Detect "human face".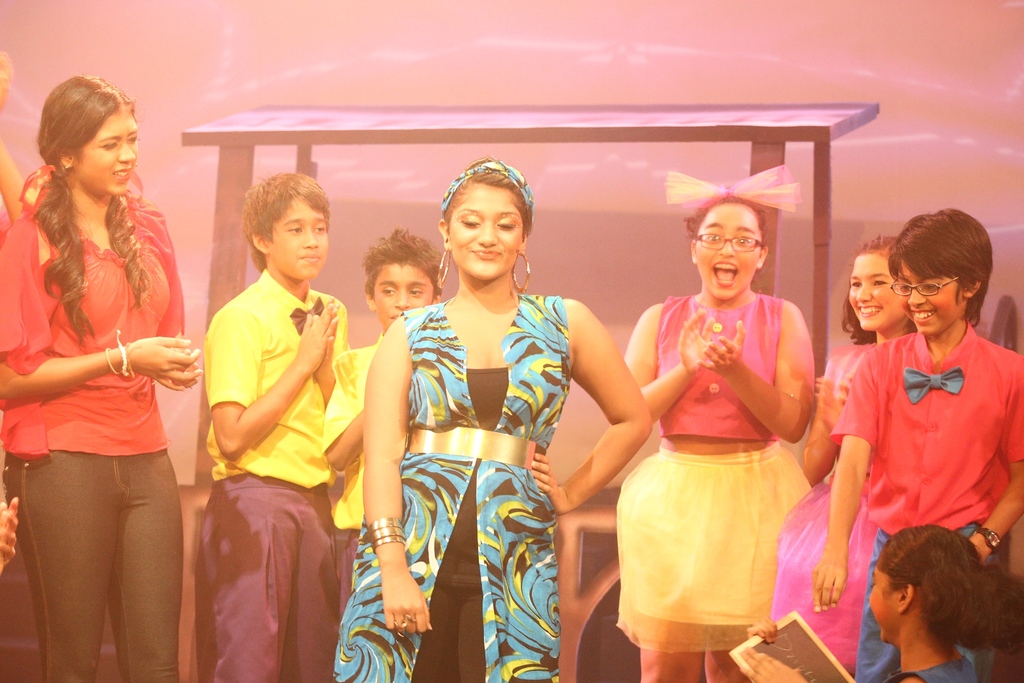
Detected at x1=374 y1=265 x2=431 y2=324.
